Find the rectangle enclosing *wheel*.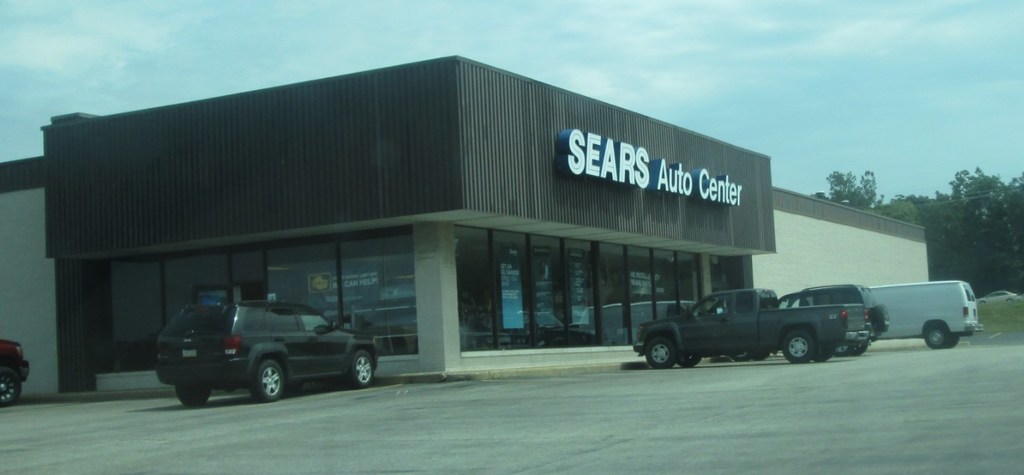
646:334:679:369.
